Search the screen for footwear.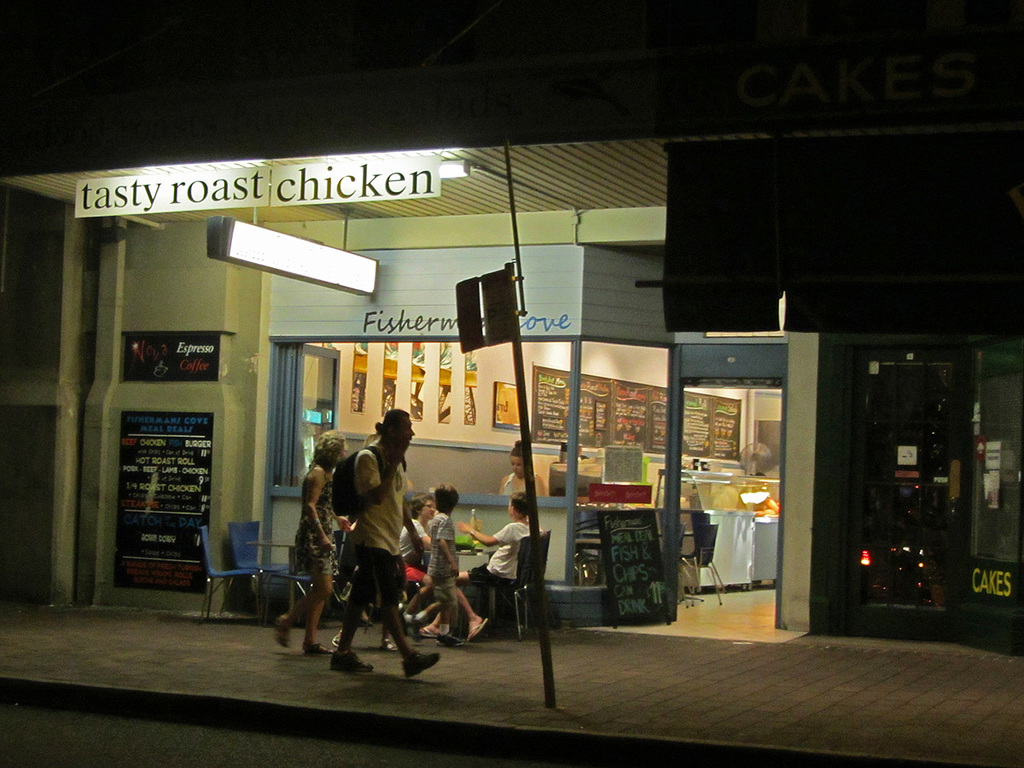
Found at bbox=(415, 625, 437, 641).
